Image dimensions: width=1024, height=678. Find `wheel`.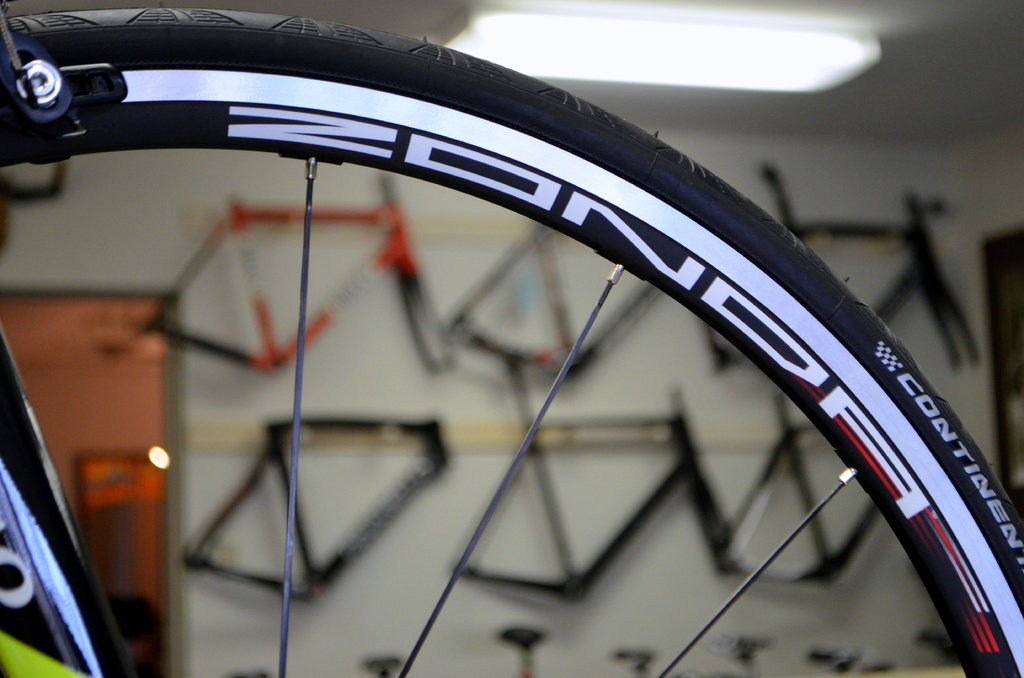
x1=10 y1=35 x2=72 y2=133.
